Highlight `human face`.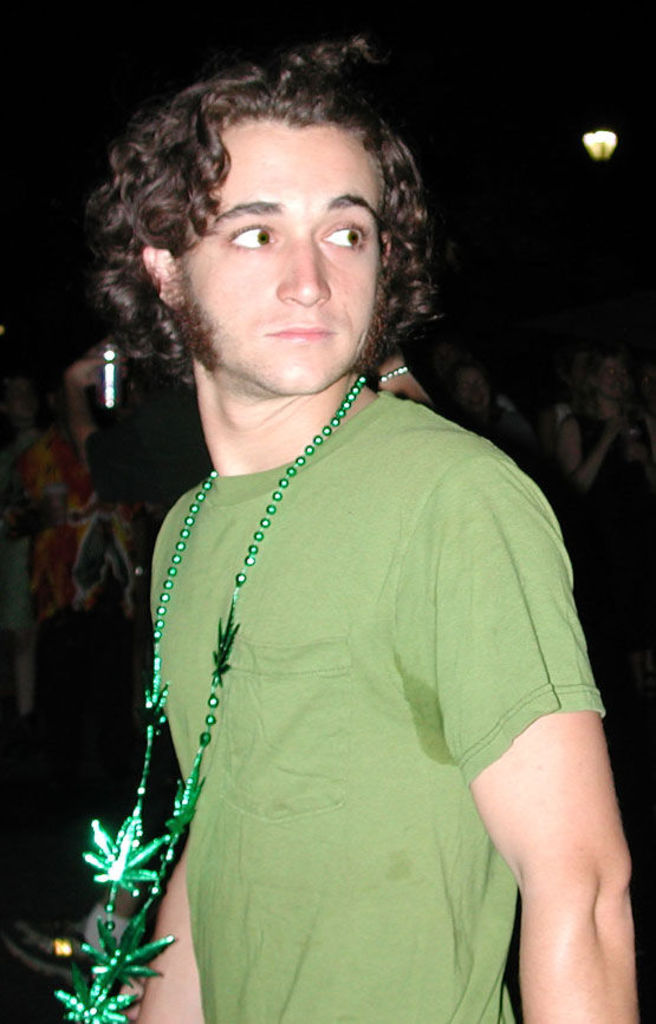
Highlighted region: 171 126 379 400.
